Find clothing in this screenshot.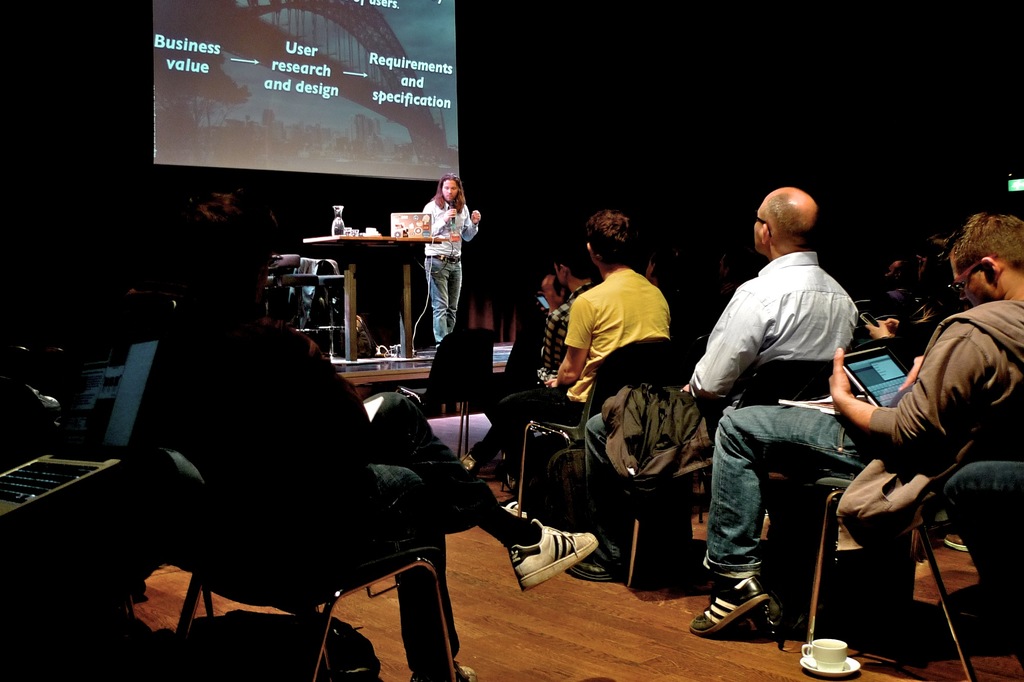
The bounding box for clothing is Rect(491, 286, 602, 448).
